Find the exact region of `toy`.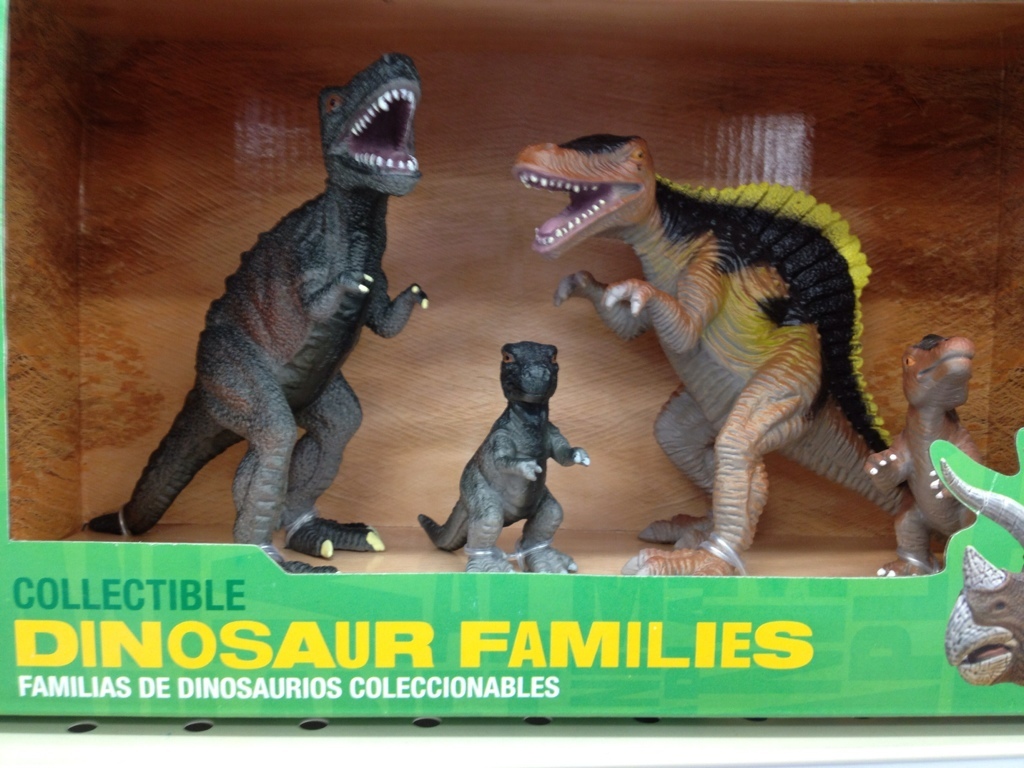
Exact region: locate(421, 337, 585, 579).
